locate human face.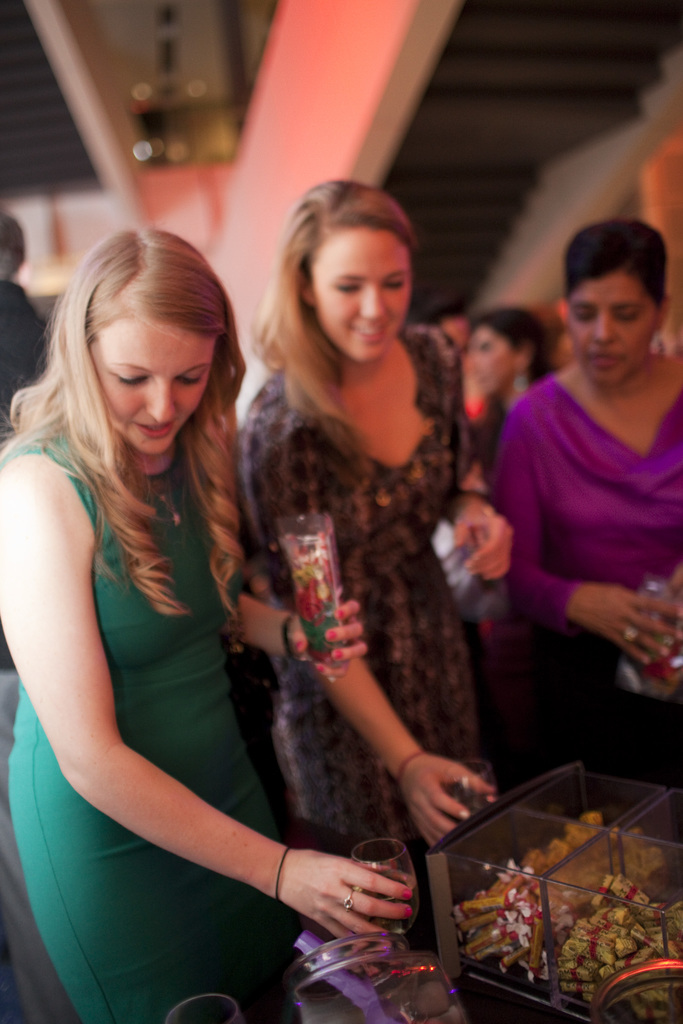
Bounding box: (left=472, top=328, right=518, bottom=395).
